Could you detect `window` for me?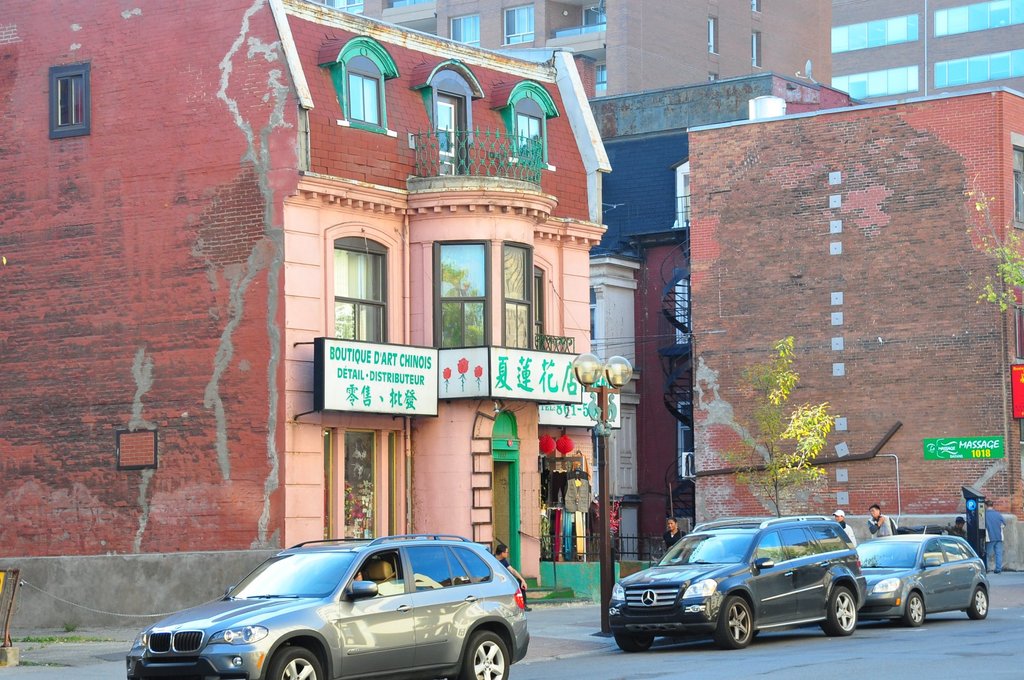
Detection result: (934, 0, 1021, 33).
